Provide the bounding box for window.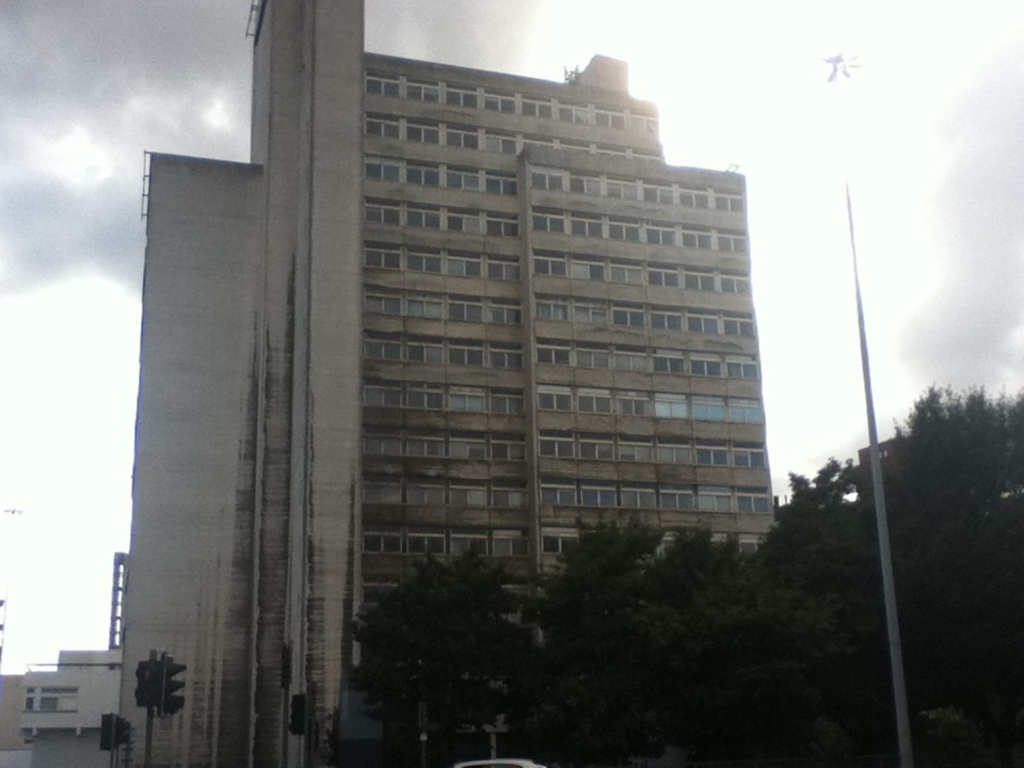
(left=492, top=354, right=518, bottom=368).
